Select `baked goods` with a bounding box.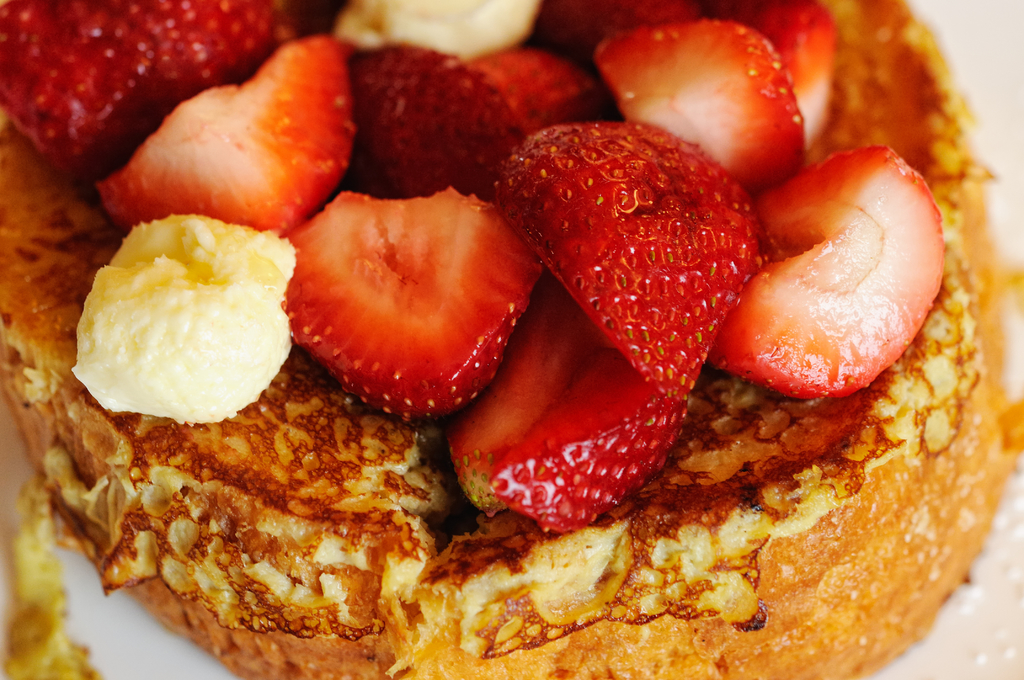
bbox=[0, 0, 1023, 679].
